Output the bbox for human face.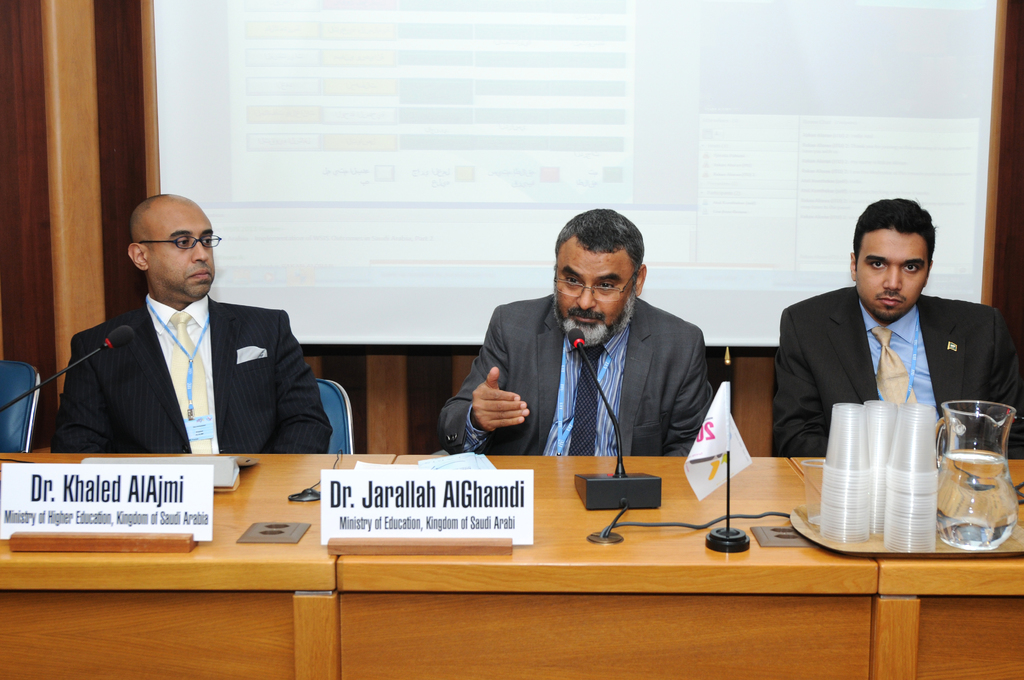
locate(148, 201, 214, 295).
